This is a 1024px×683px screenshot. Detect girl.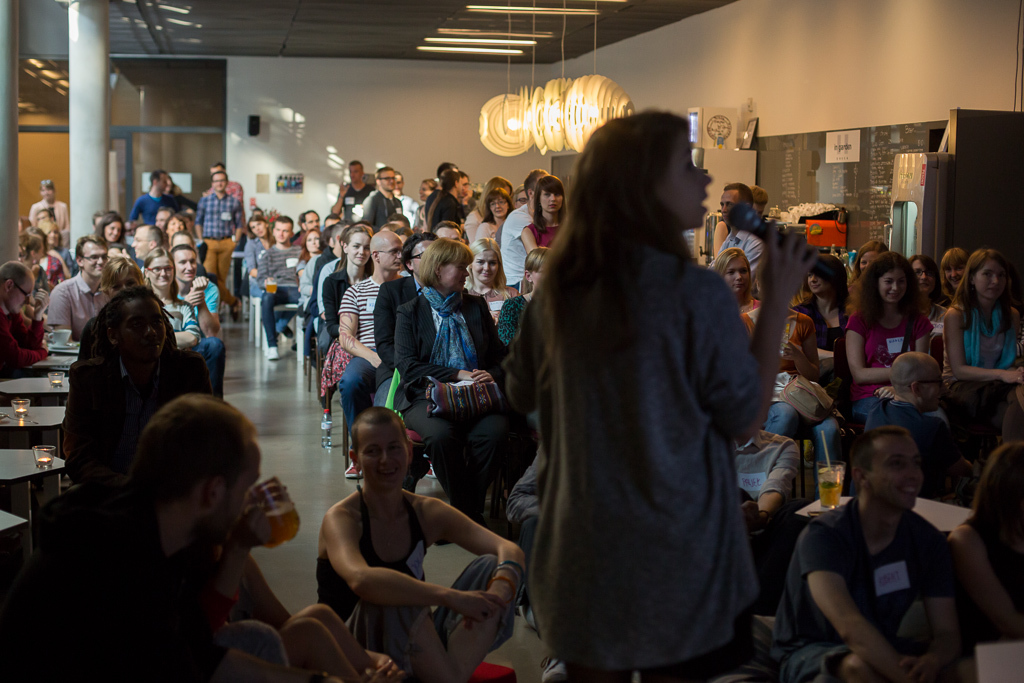
{"x1": 702, "y1": 247, "x2": 752, "y2": 315}.
